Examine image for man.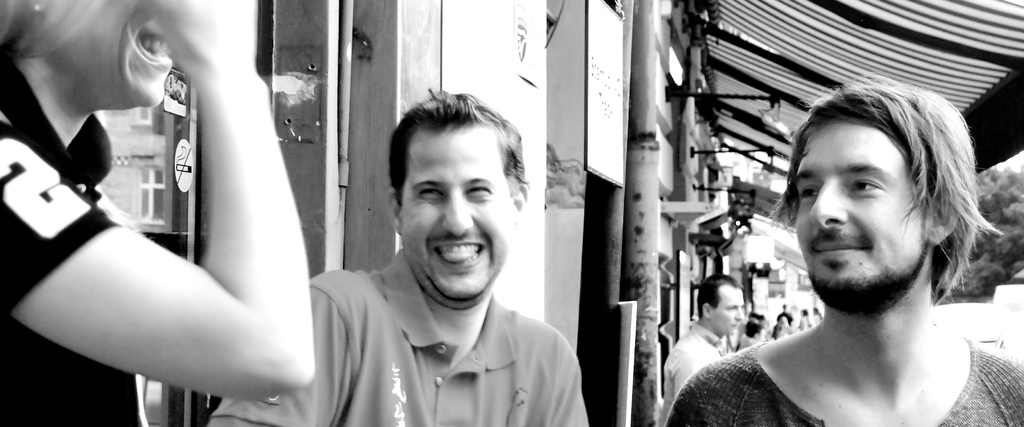
Examination result: bbox(666, 75, 1023, 426).
